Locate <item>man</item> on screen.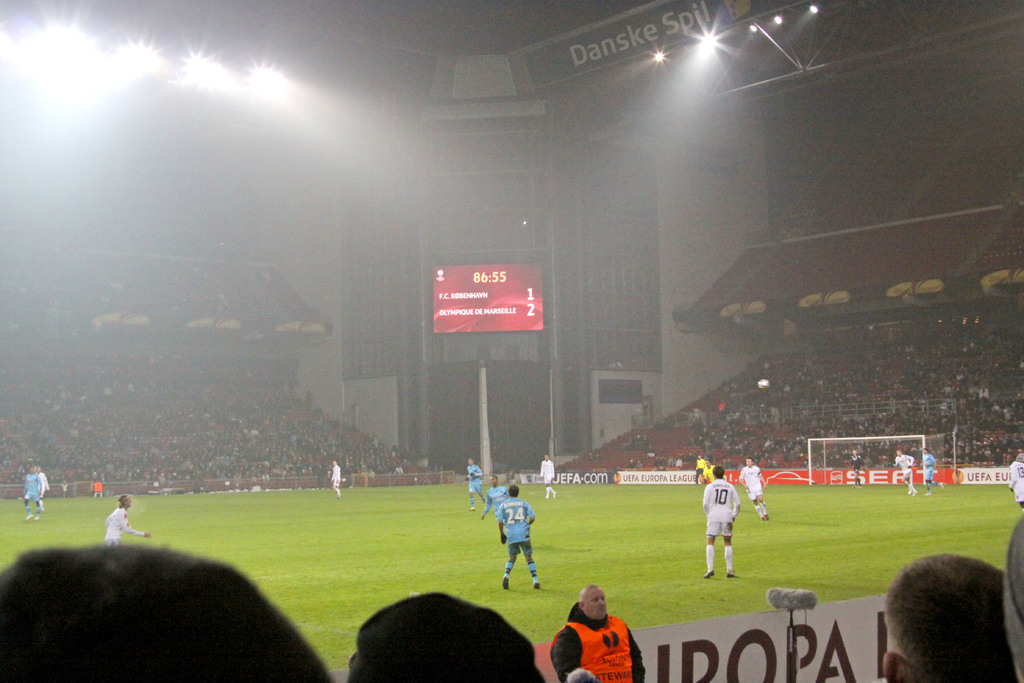
On screen at <region>496, 482, 538, 588</region>.
